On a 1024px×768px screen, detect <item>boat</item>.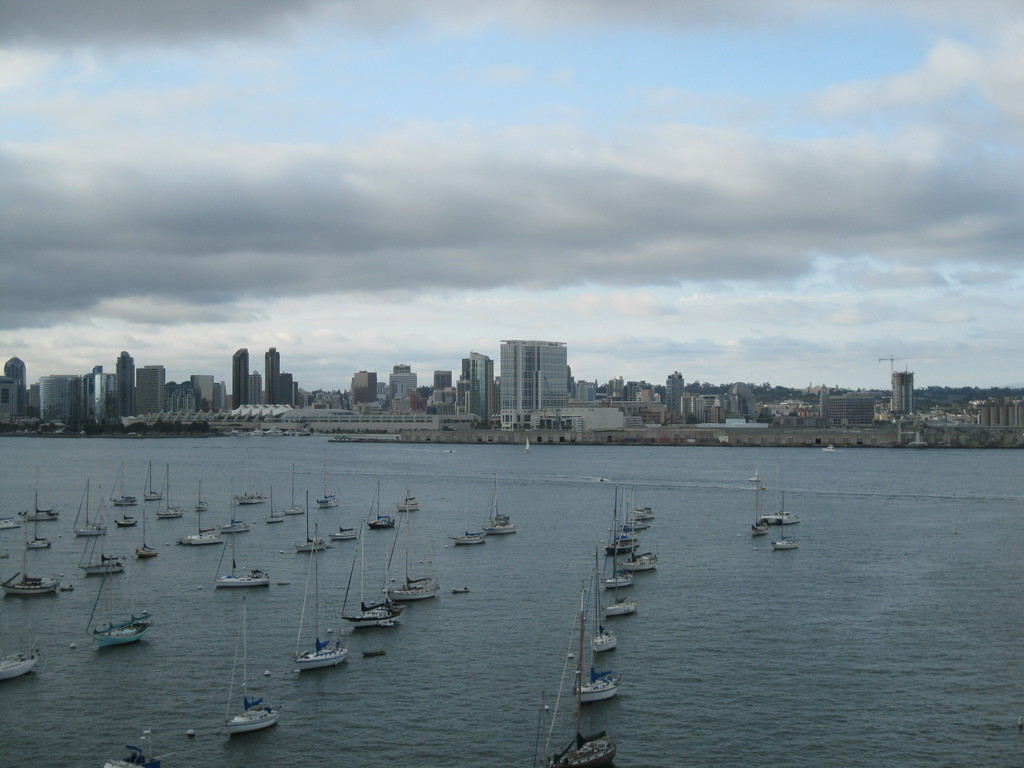
(x1=364, y1=477, x2=398, y2=531).
